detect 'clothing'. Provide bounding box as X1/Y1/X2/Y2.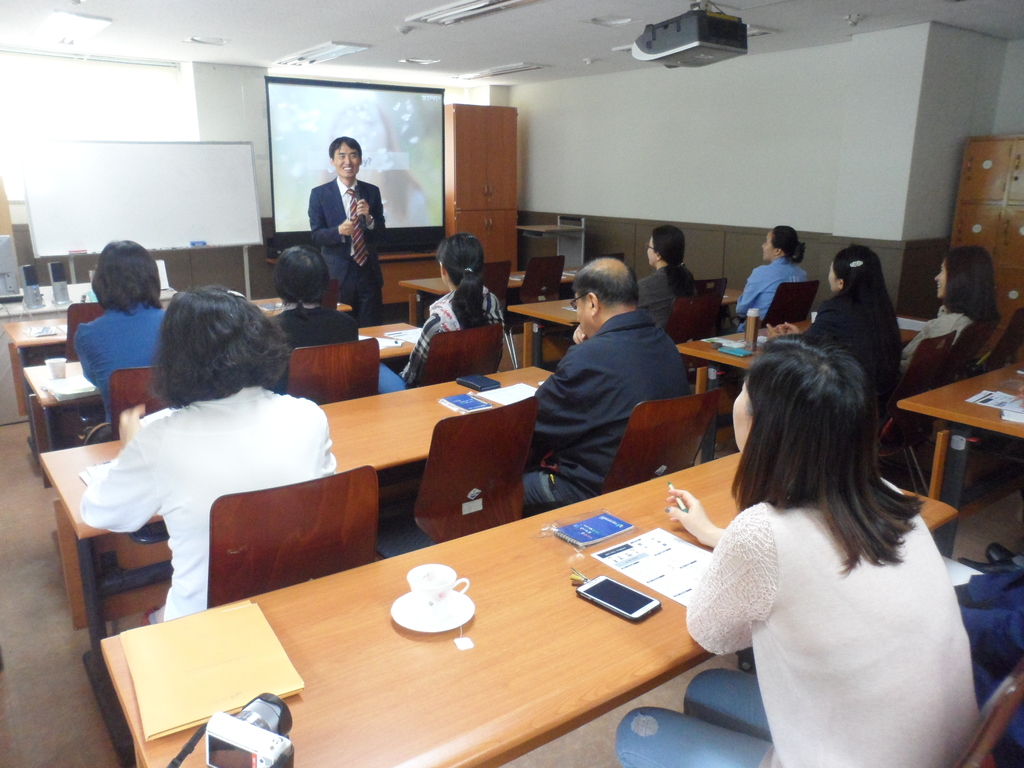
639/260/692/326.
